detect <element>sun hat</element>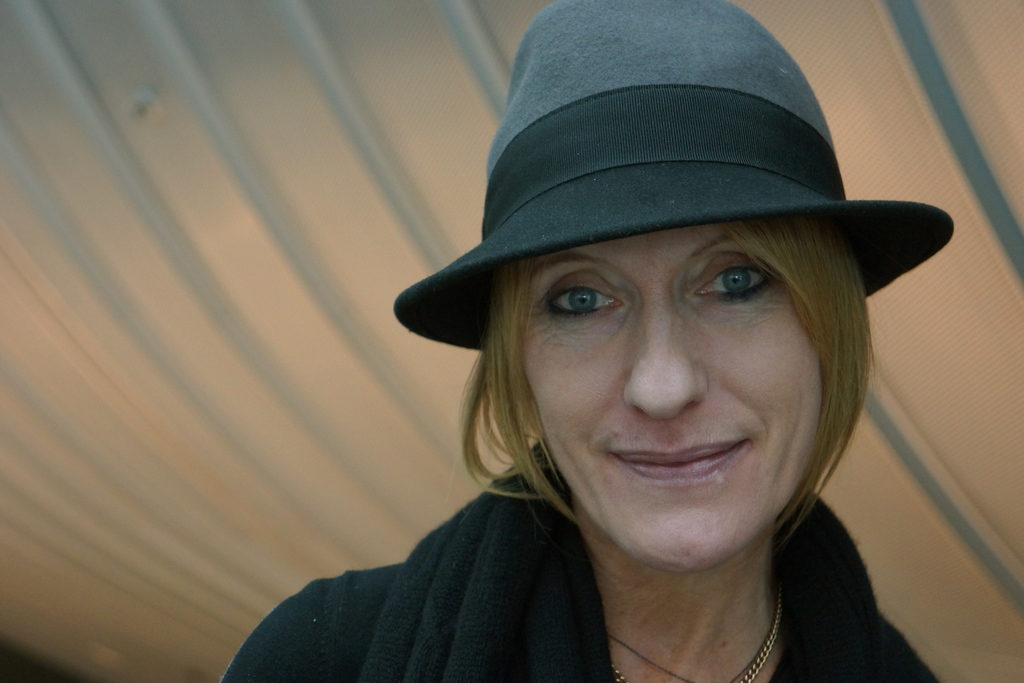
391, 0, 953, 360
